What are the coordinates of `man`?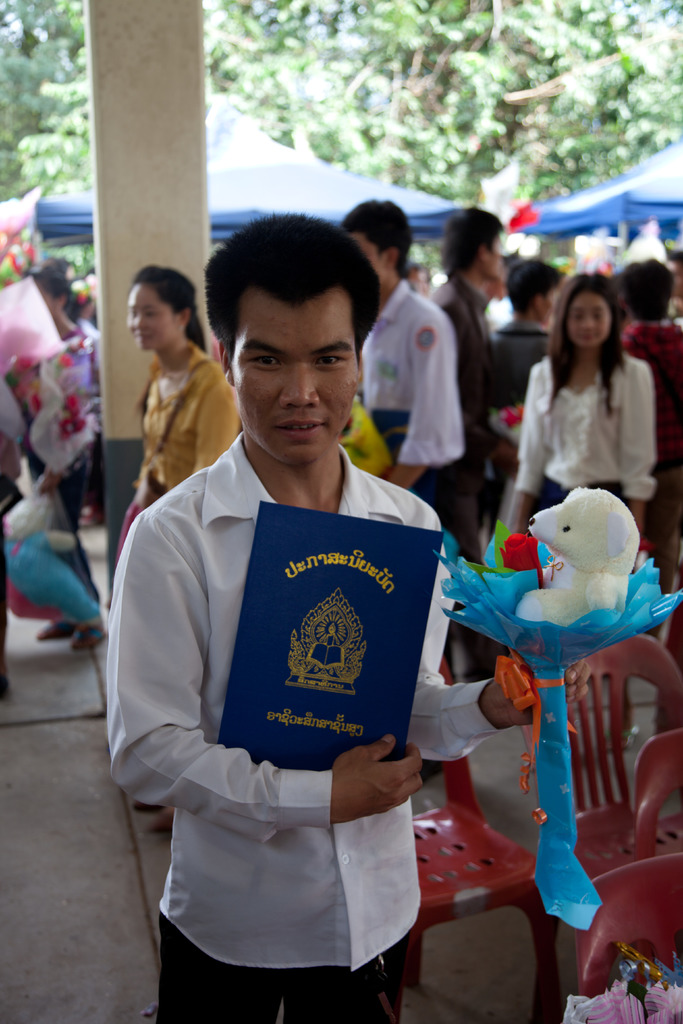
BBox(668, 246, 682, 310).
